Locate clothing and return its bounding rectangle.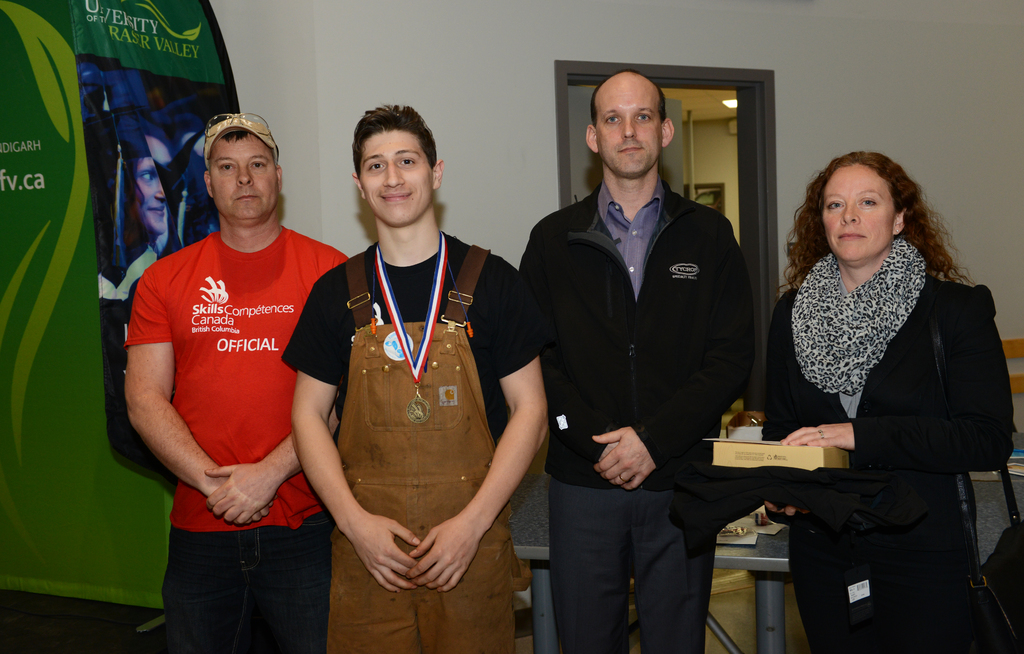
<region>762, 239, 1016, 653</region>.
